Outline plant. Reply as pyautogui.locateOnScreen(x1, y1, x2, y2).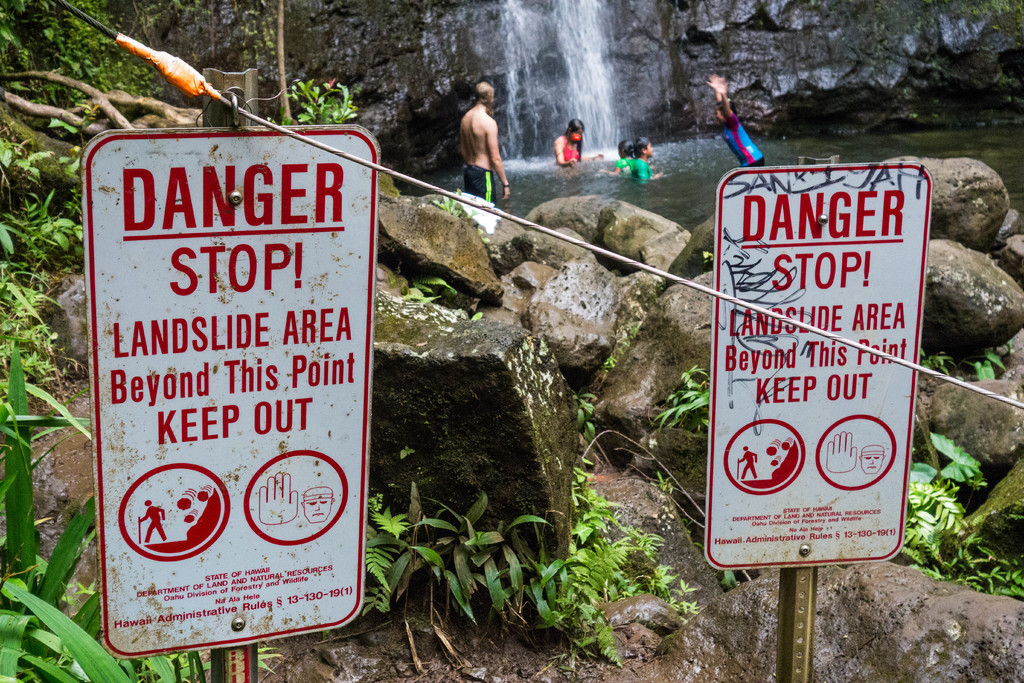
pyautogui.locateOnScreen(722, 565, 743, 591).
